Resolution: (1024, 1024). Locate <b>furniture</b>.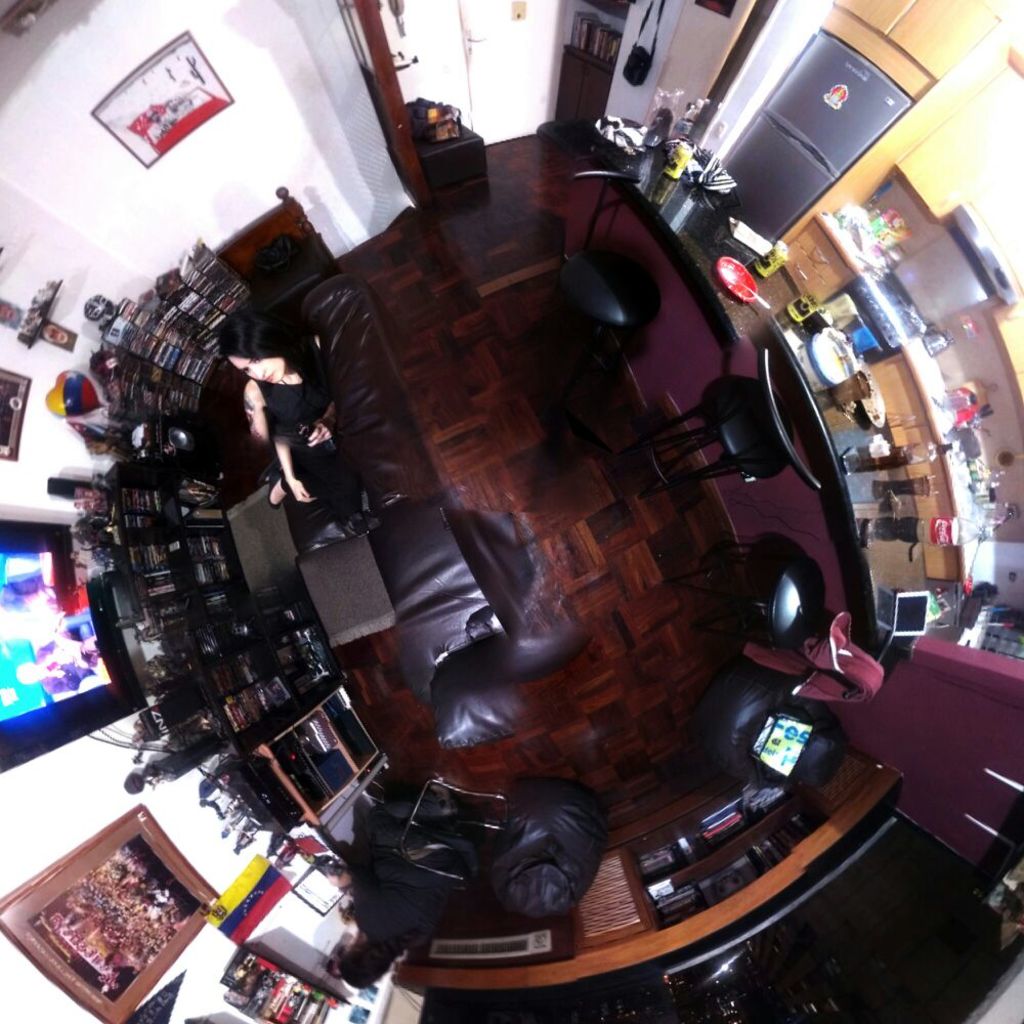
<bbox>335, 778, 509, 993</bbox>.
